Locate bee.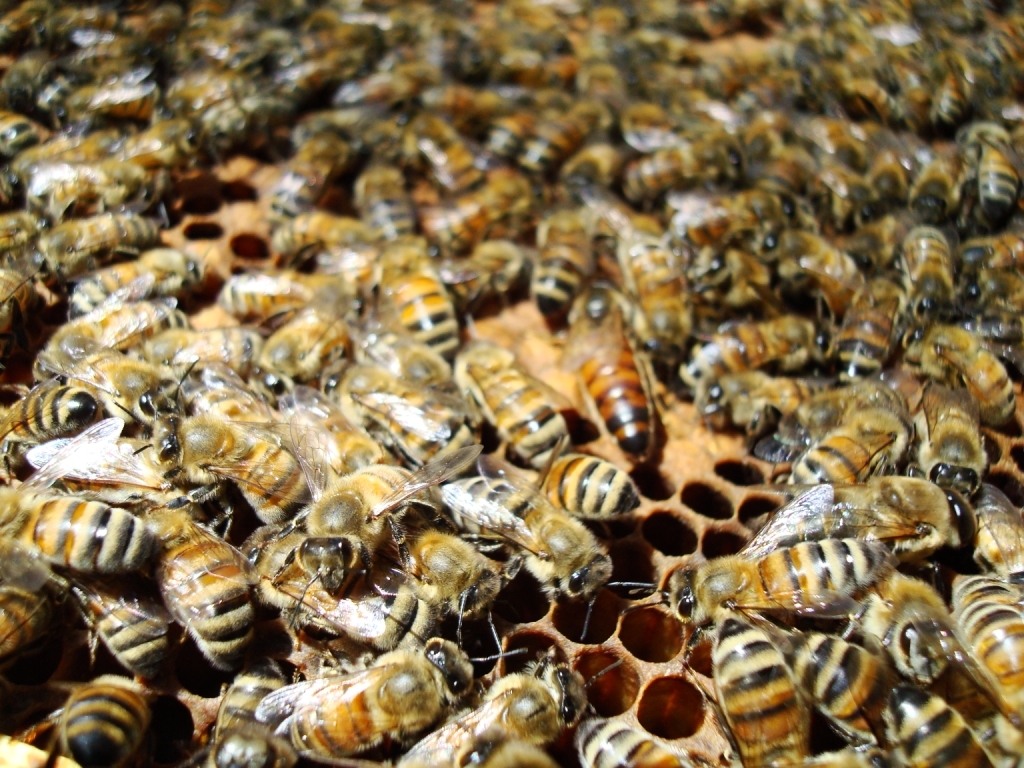
Bounding box: locate(126, 322, 270, 383).
